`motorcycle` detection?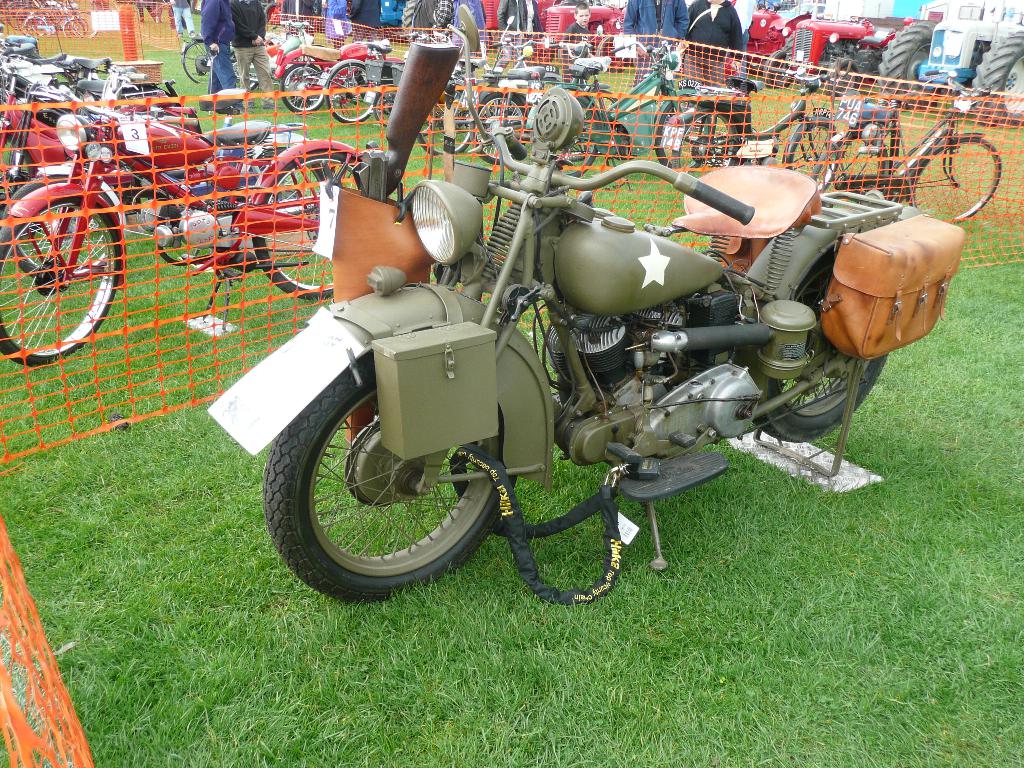
x1=554, y1=42, x2=698, y2=191
